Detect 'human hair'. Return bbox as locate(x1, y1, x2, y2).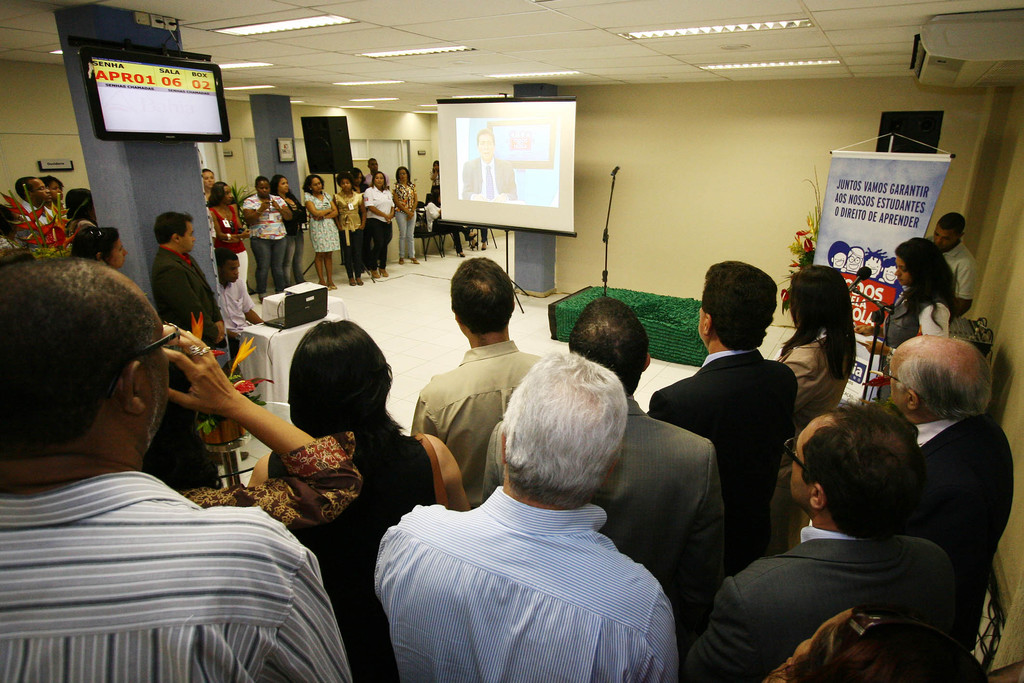
locate(894, 237, 962, 329).
